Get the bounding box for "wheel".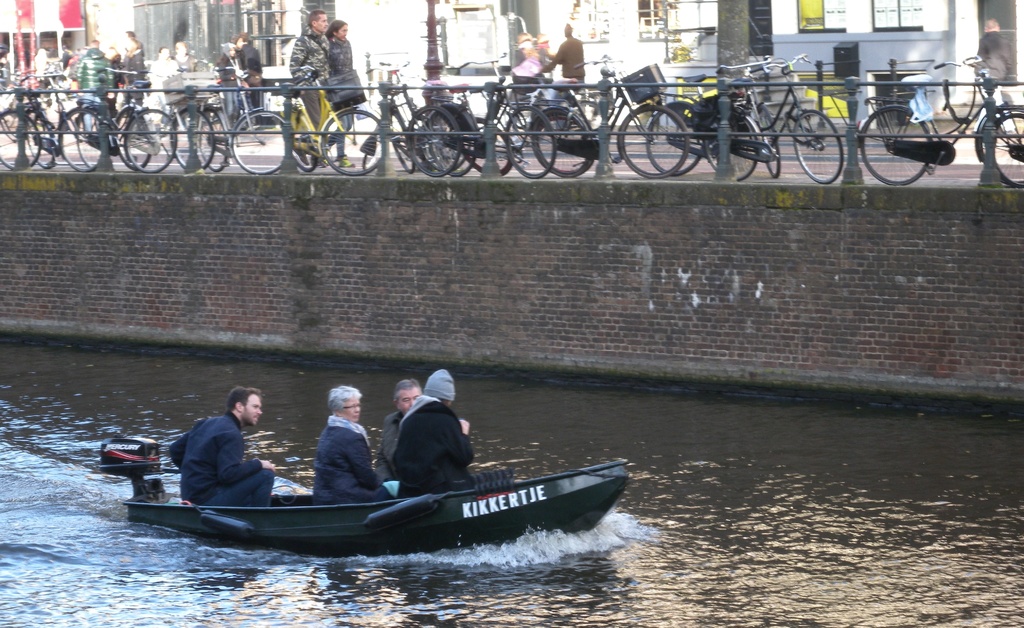
Rect(0, 106, 35, 170).
